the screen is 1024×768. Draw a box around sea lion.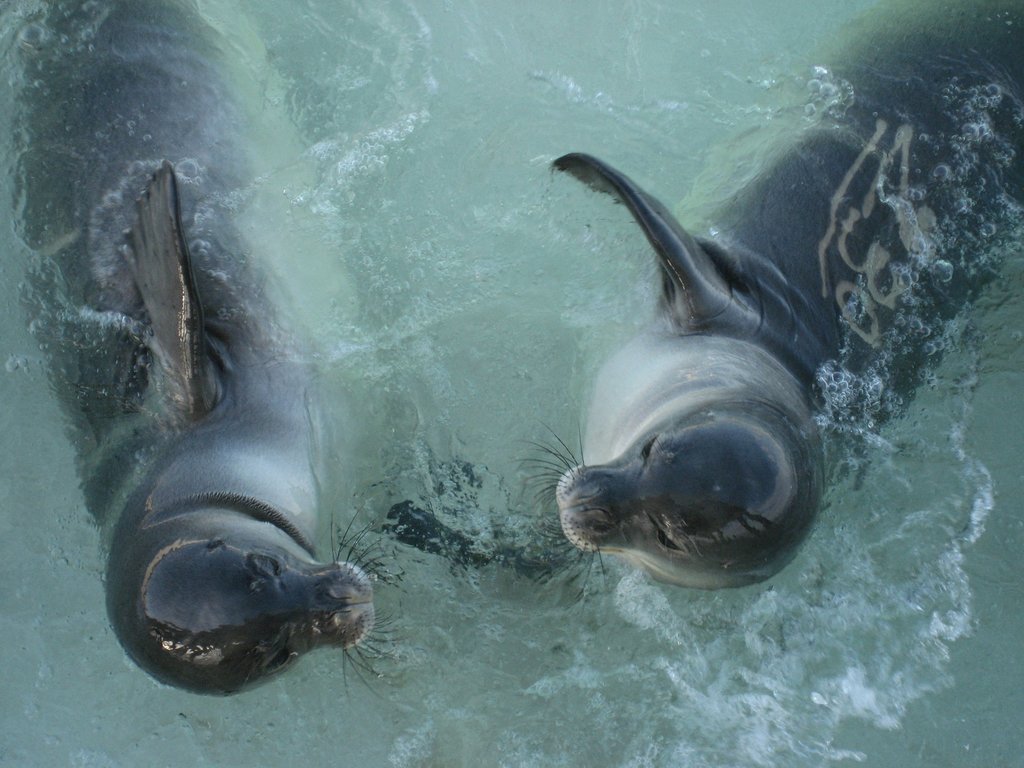
BBox(506, 2, 1023, 606).
